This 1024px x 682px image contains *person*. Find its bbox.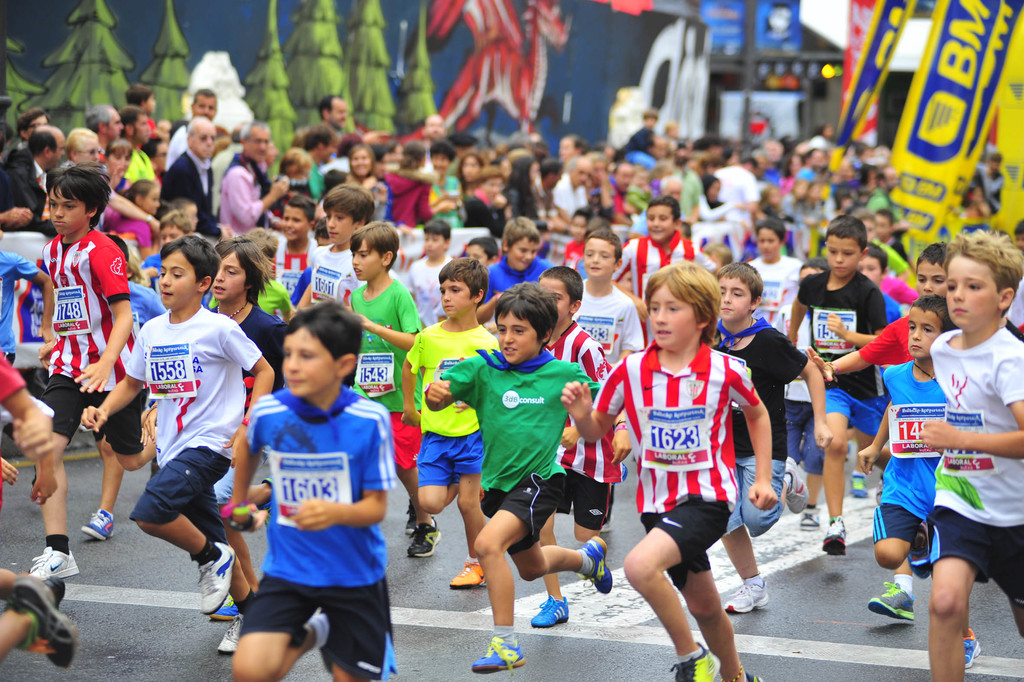
(465,236,504,333).
